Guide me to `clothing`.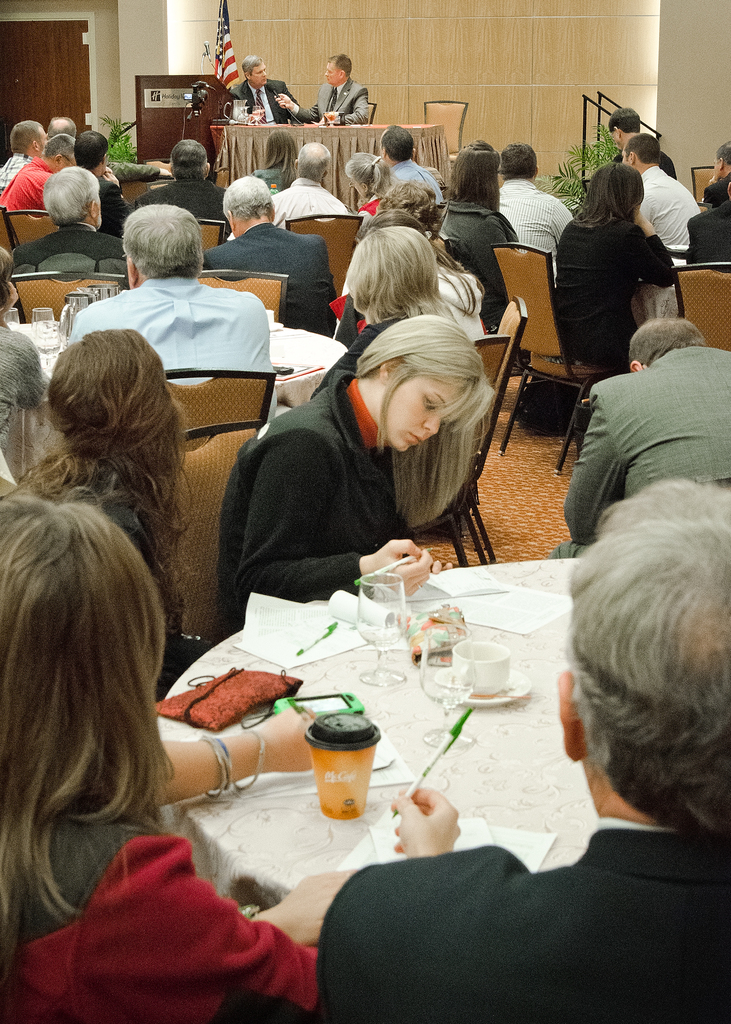
Guidance: 7,150,77,211.
